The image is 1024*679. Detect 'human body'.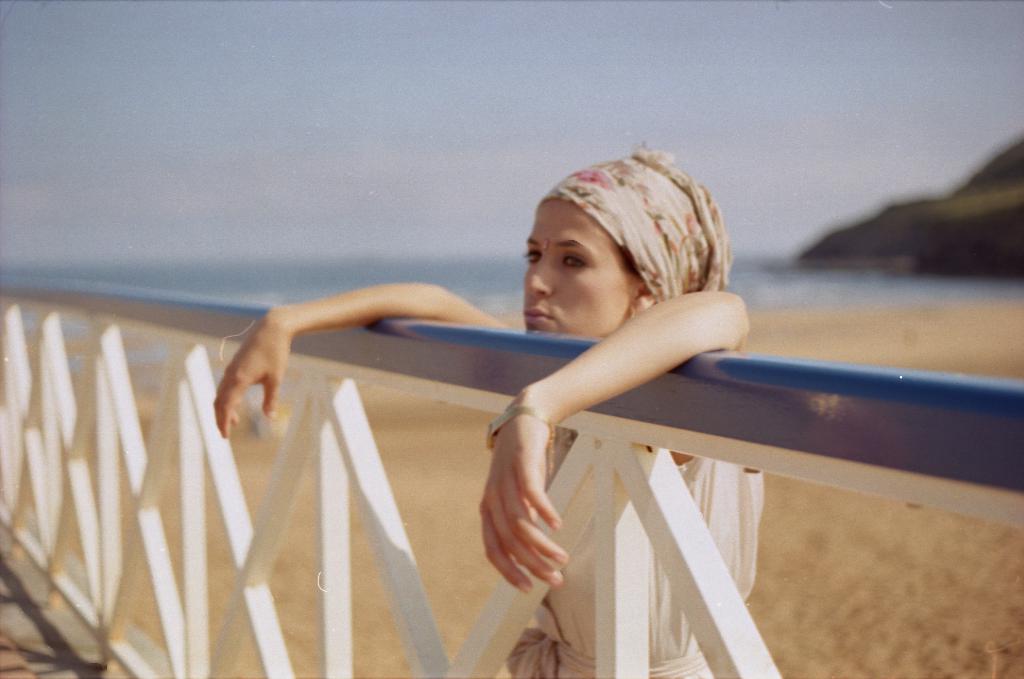
Detection: l=176, t=182, r=880, b=619.
